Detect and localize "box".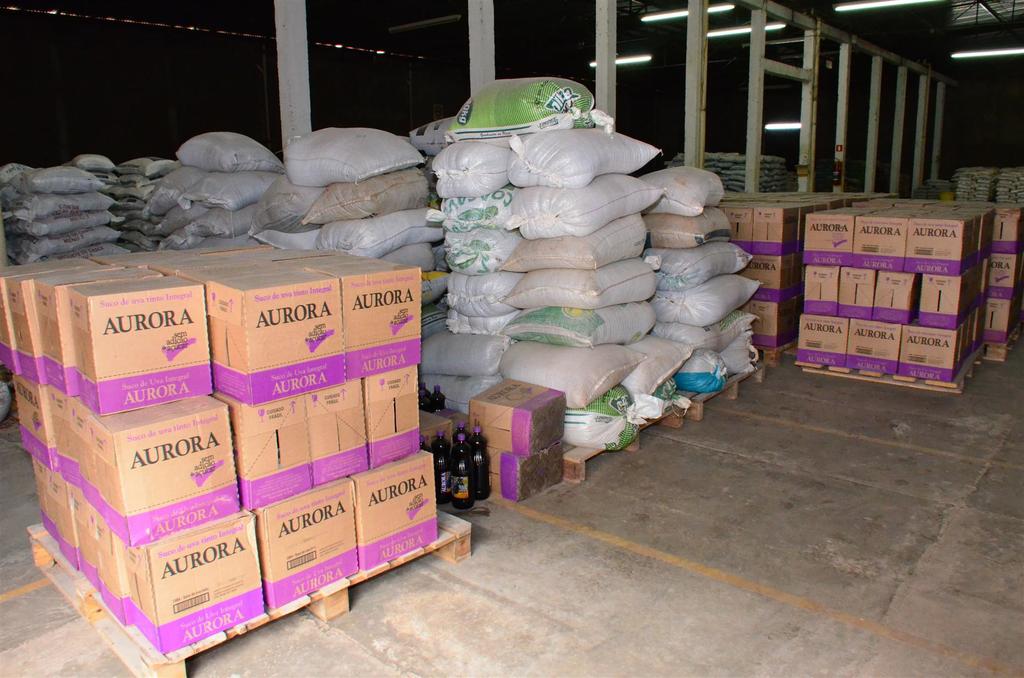
Localized at bbox(468, 376, 580, 456).
